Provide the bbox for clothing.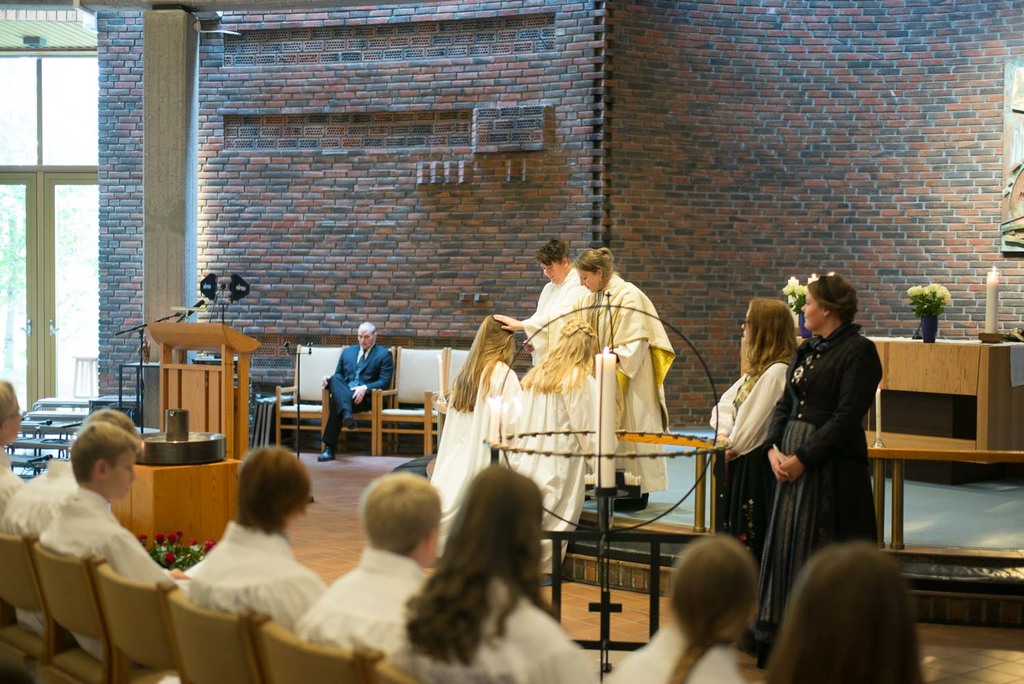
box=[384, 563, 603, 683].
